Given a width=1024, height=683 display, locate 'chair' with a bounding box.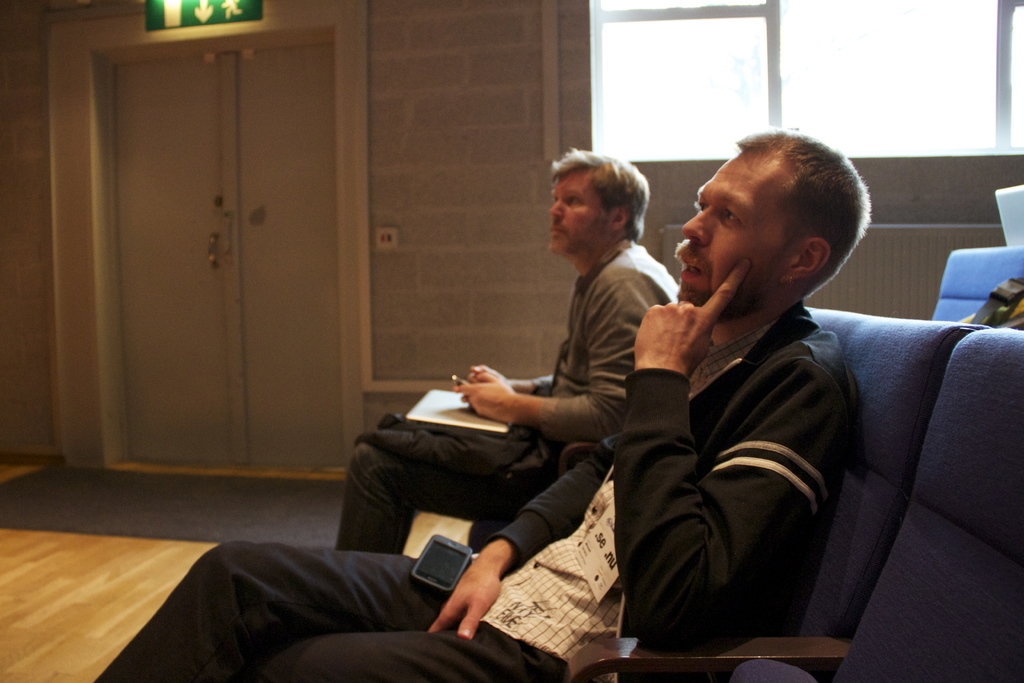
Located: (563,327,1023,682).
